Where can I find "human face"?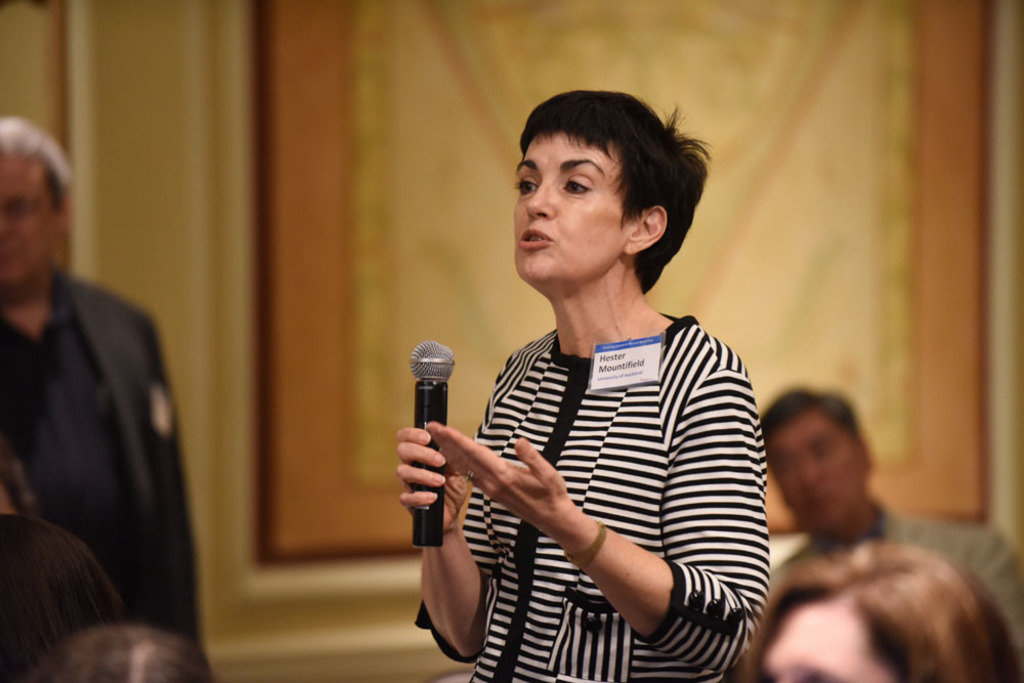
You can find it at (x1=771, y1=417, x2=860, y2=549).
